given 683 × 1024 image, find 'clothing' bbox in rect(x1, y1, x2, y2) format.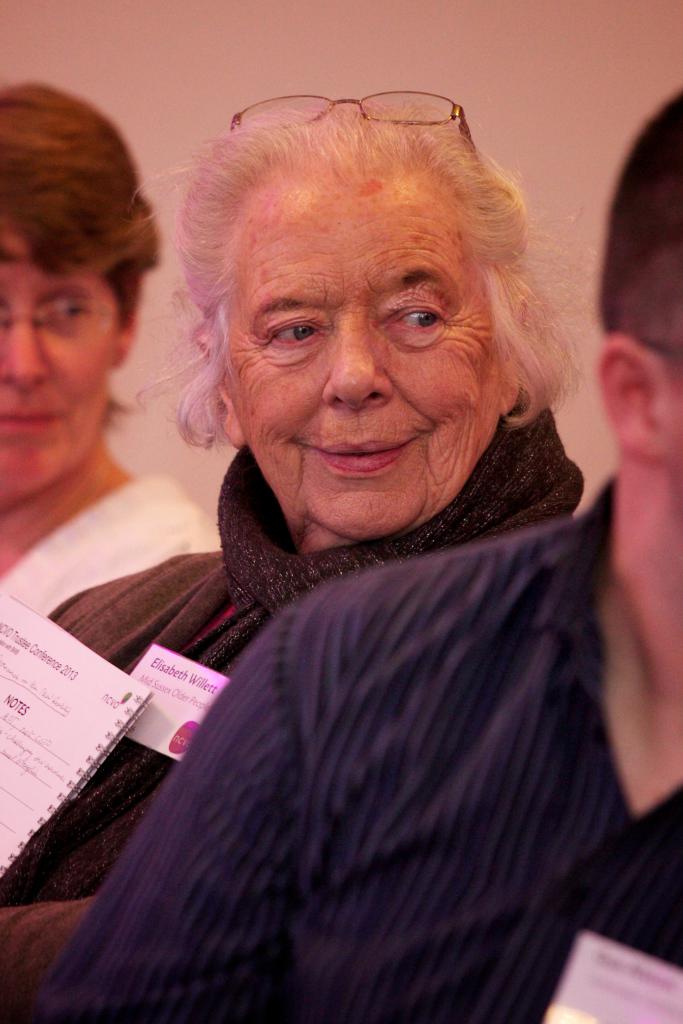
rect(23, 460, 569, 924).
